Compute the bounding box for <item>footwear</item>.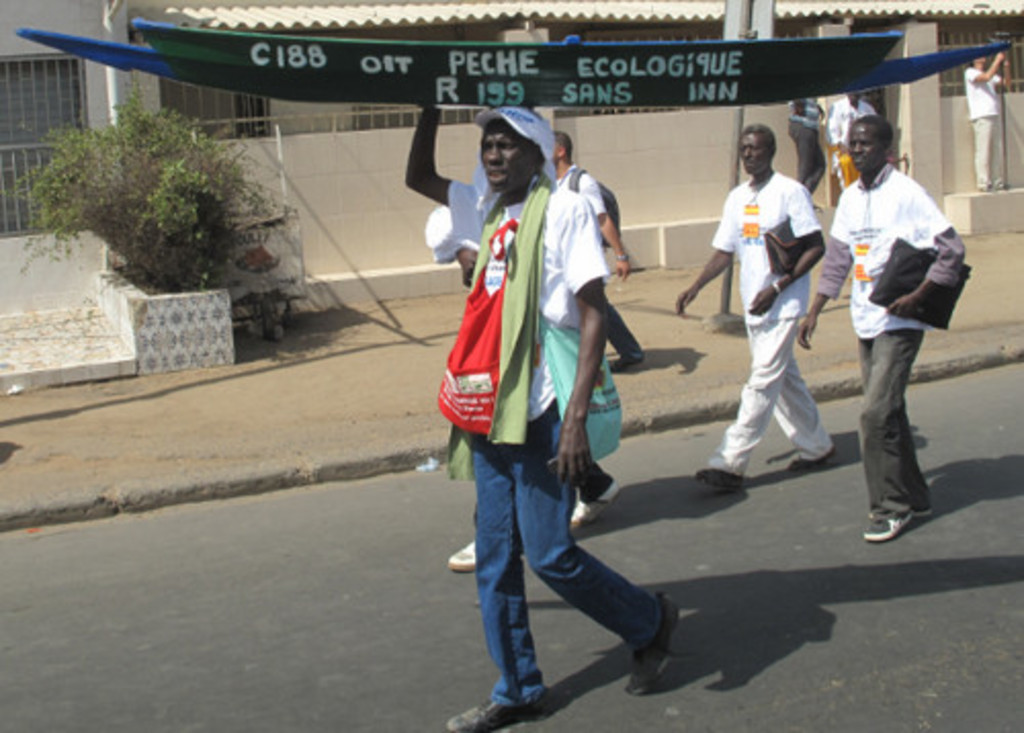
449,690,545,731.
